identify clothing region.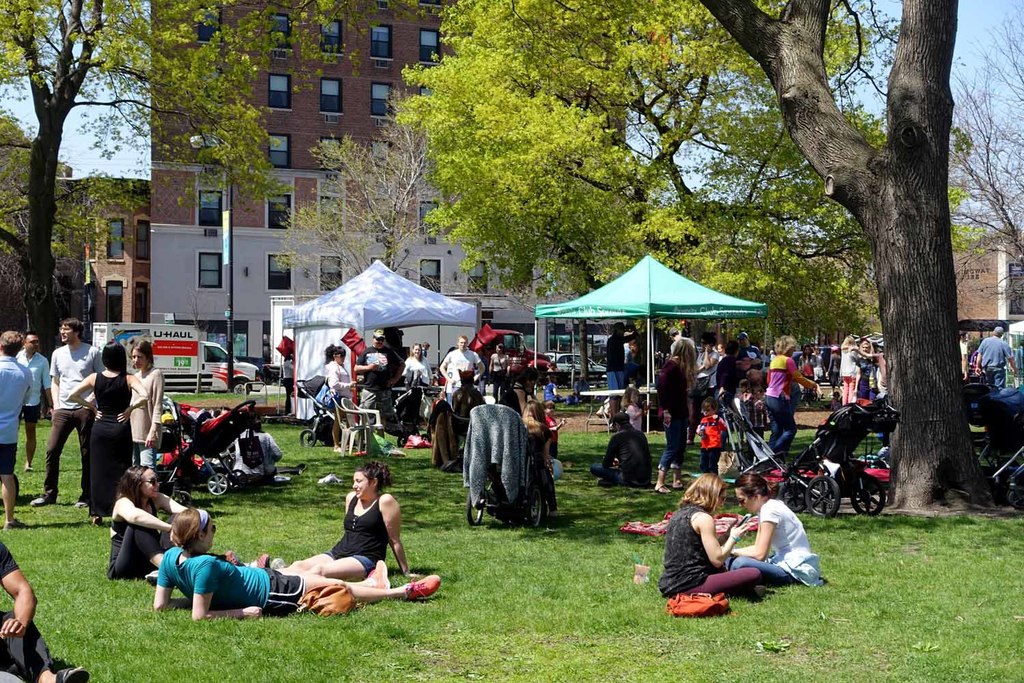
Region: x1=696 y1=413 x2=724 y2=473.
